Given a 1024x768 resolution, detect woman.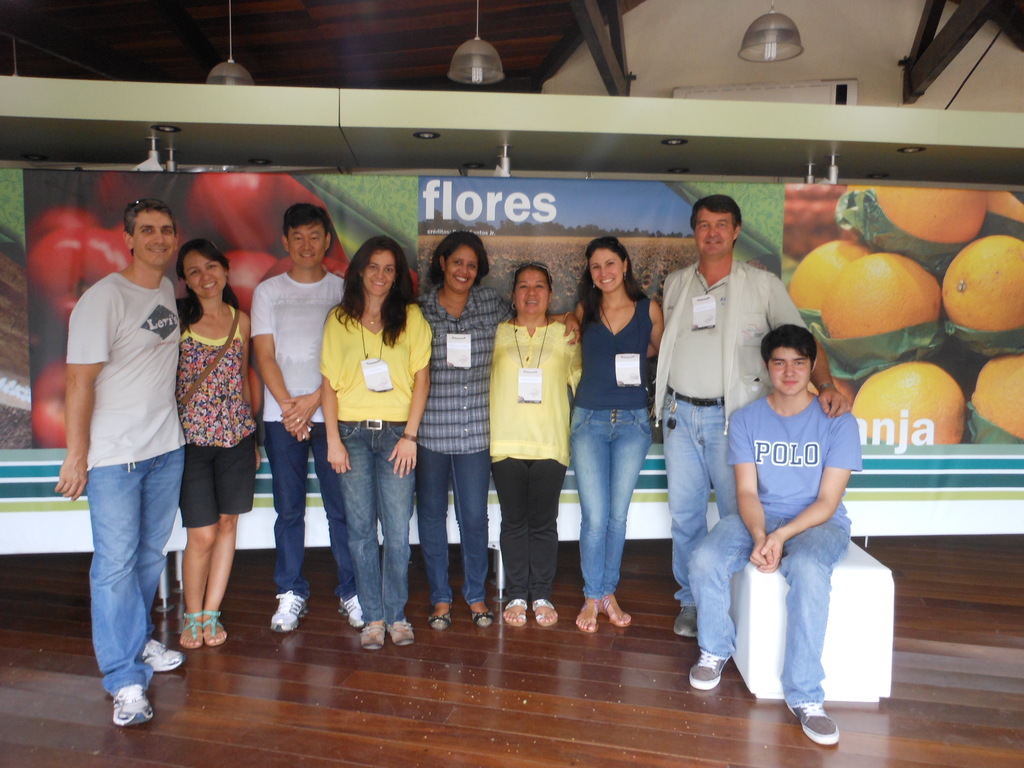
pyautogui.locateOnScreen(423, 232, 586, 637).
